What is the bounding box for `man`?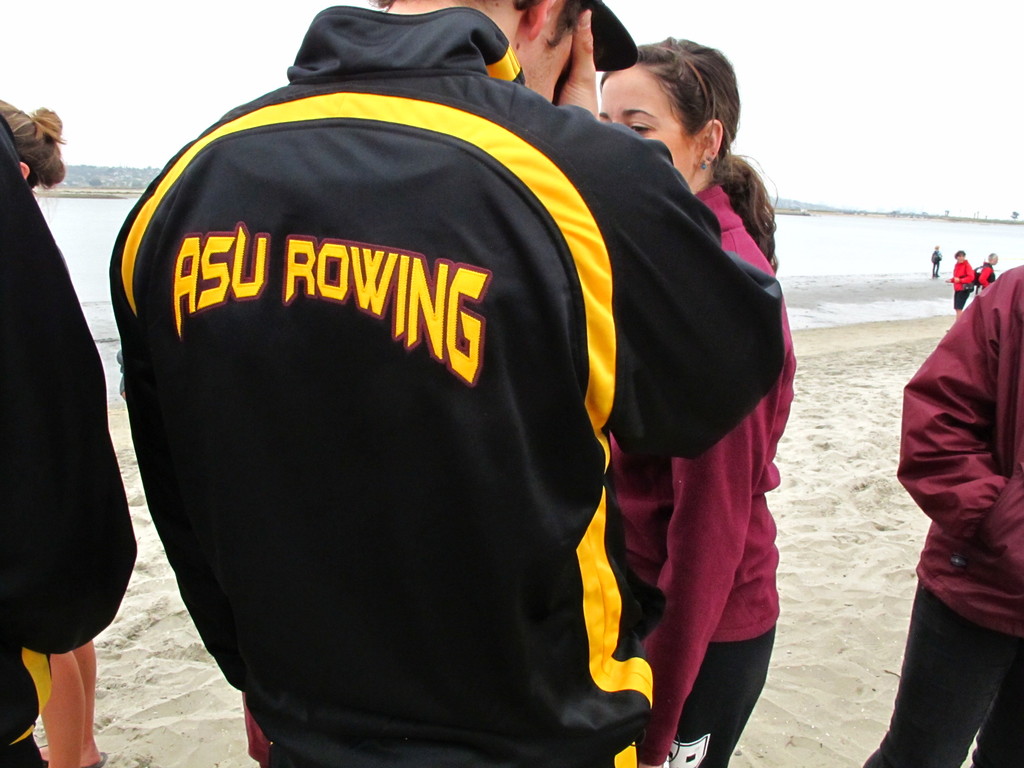
bbox=(33, 0, 803, 767).
